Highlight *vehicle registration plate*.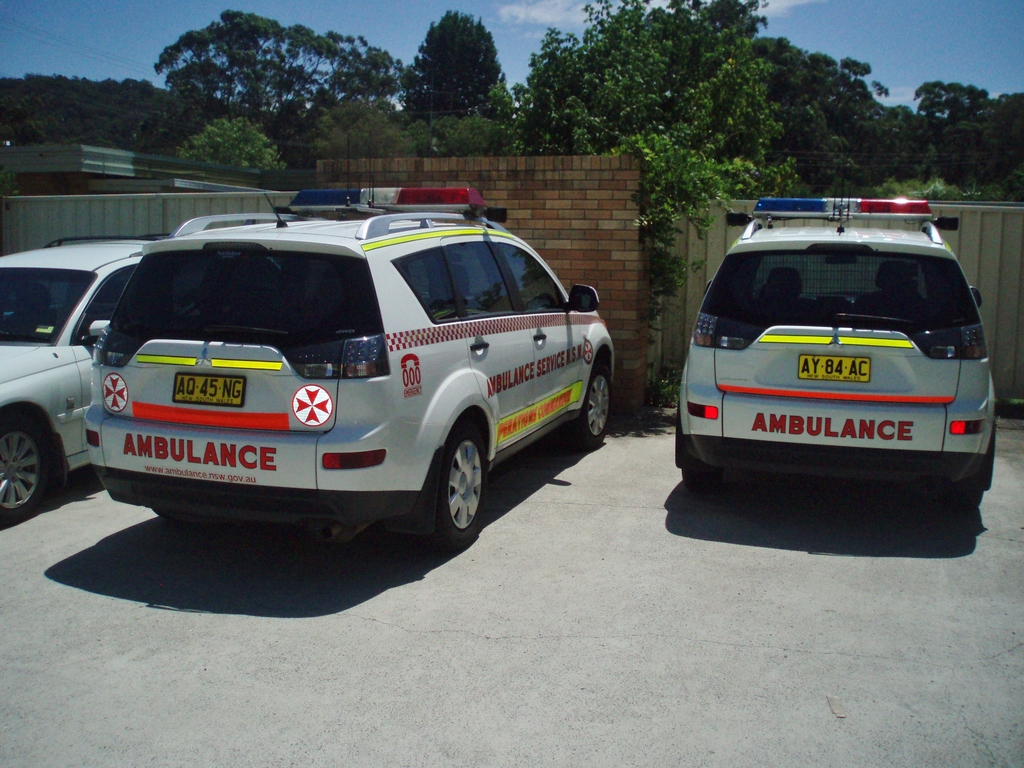
Highlighted region: (800, 354, 872, 378).
